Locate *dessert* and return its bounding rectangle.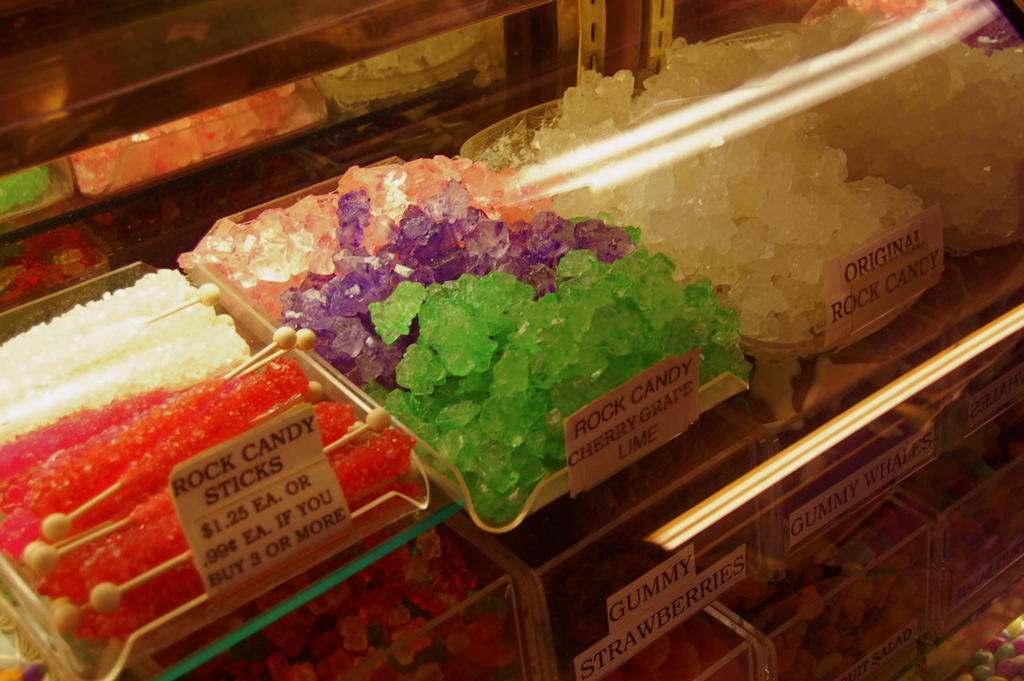
bbox(314, 19, 492, 118).
